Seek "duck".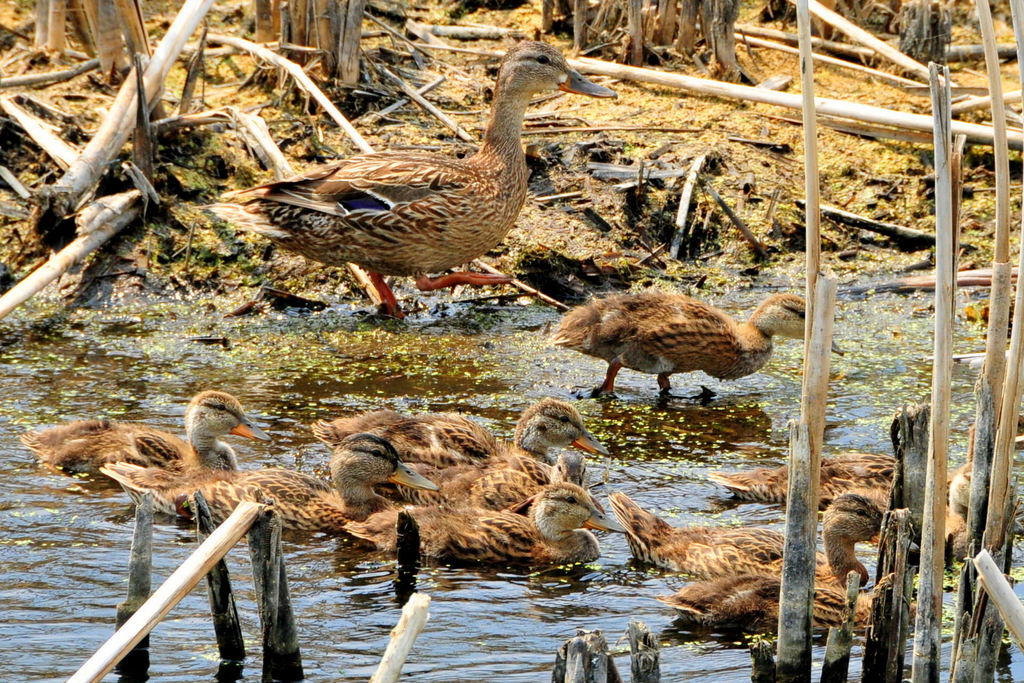
(left=339, top=473, right=630, bottom=563).
